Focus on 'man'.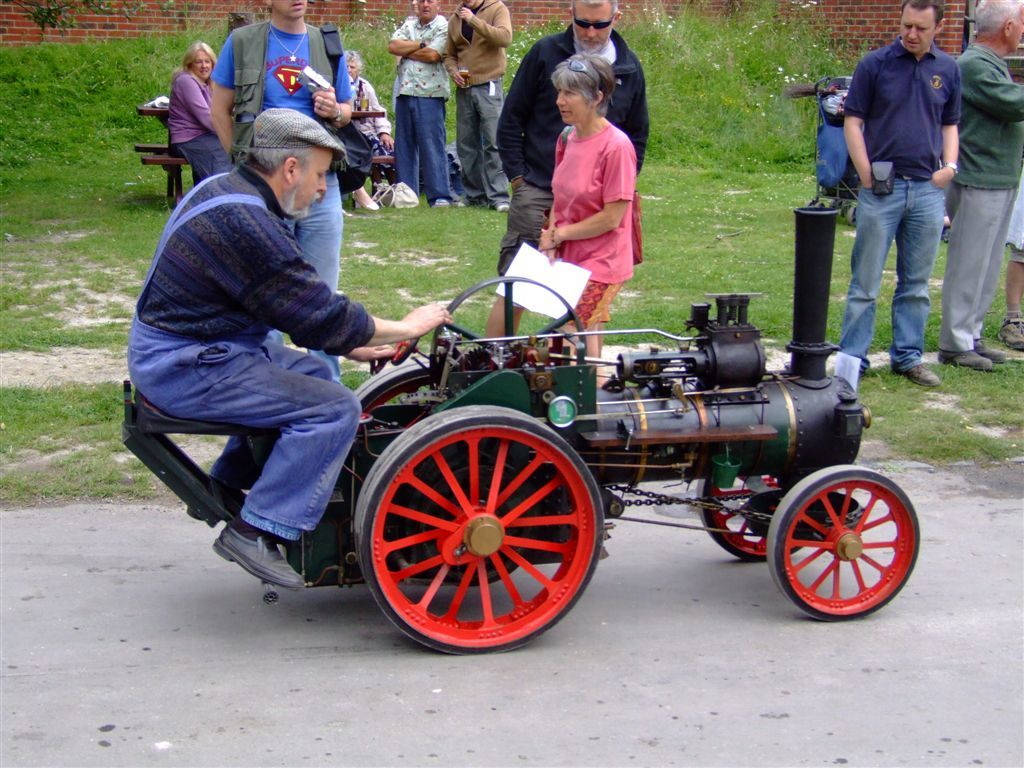
Focused at crop(215, 0, 351, 383).
